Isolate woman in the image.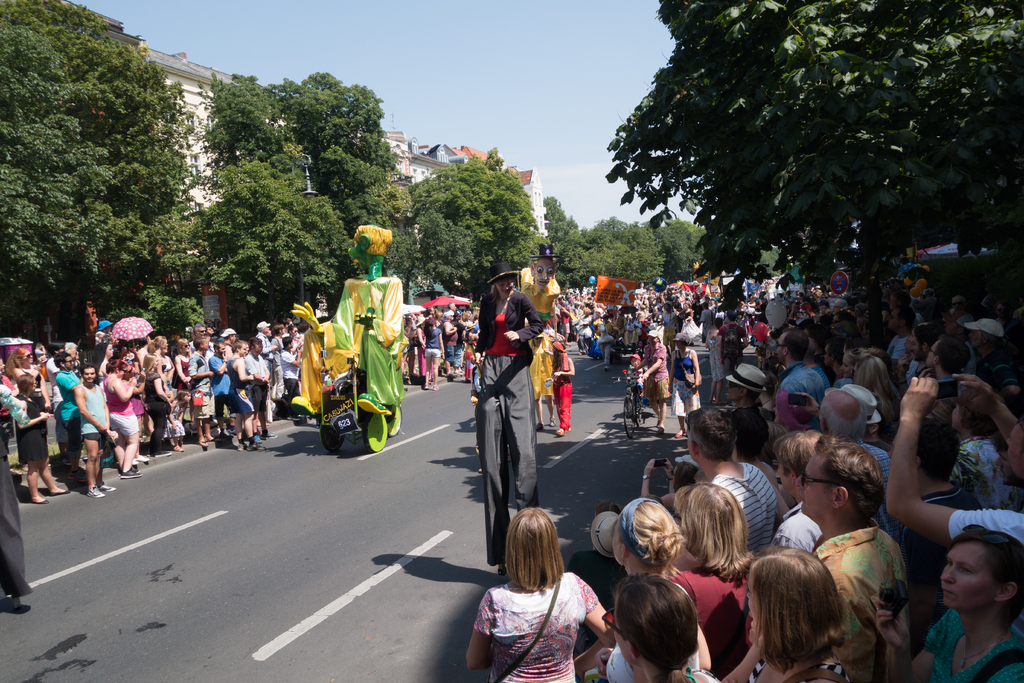
Isolated region: x1=144 y1=334 x2=172 y2=387.
